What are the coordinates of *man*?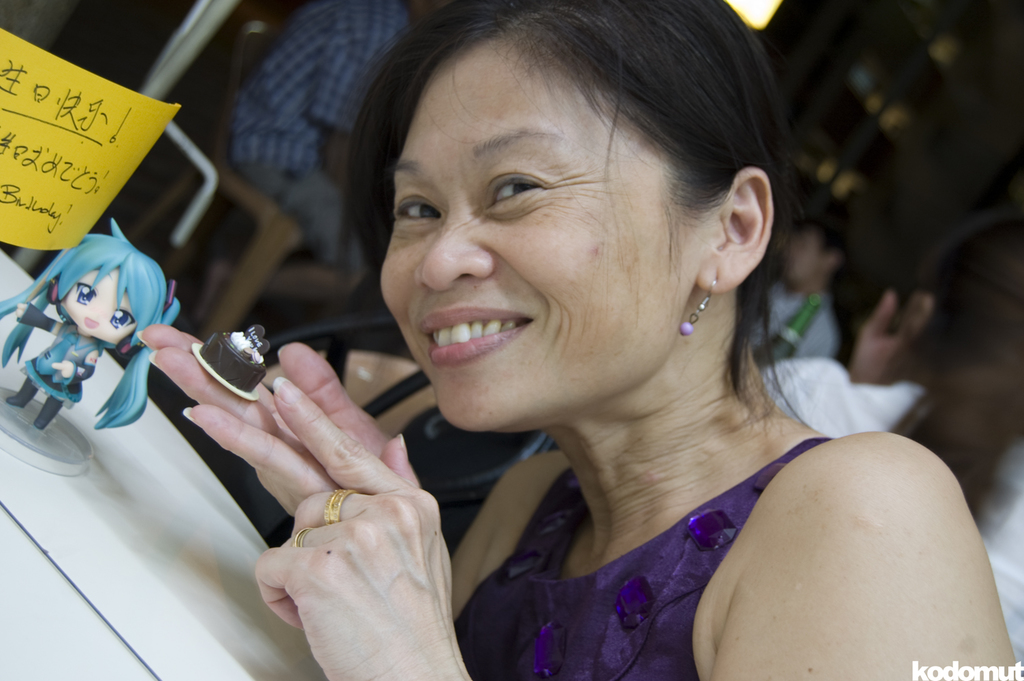
box=[756, 209, 835, 366].
